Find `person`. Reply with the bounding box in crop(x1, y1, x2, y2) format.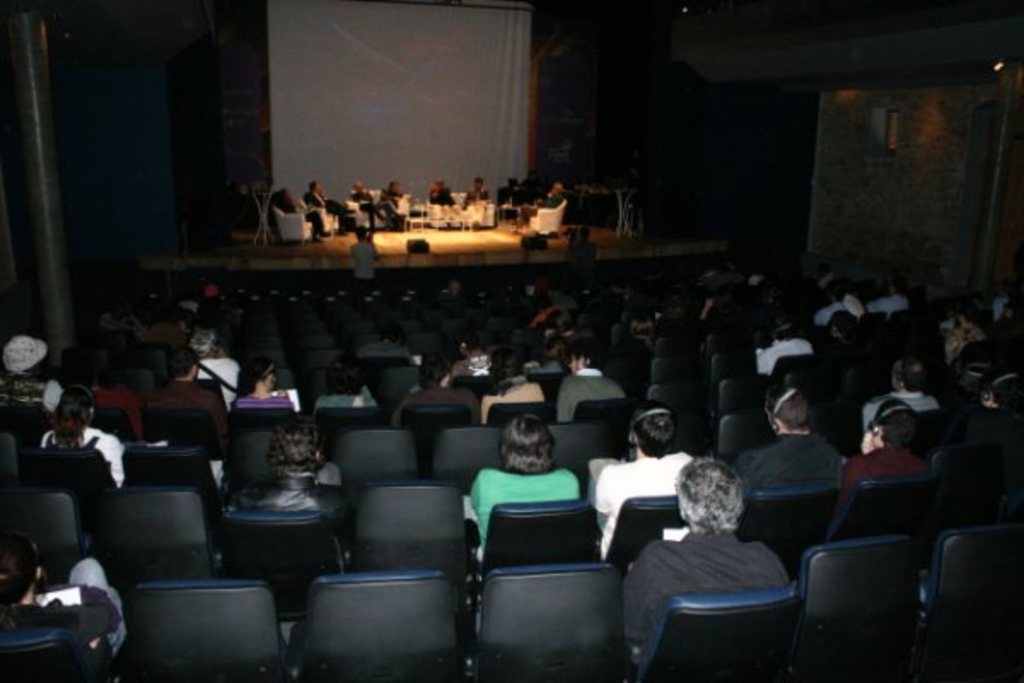
crop(0, 528, 130, 656).
